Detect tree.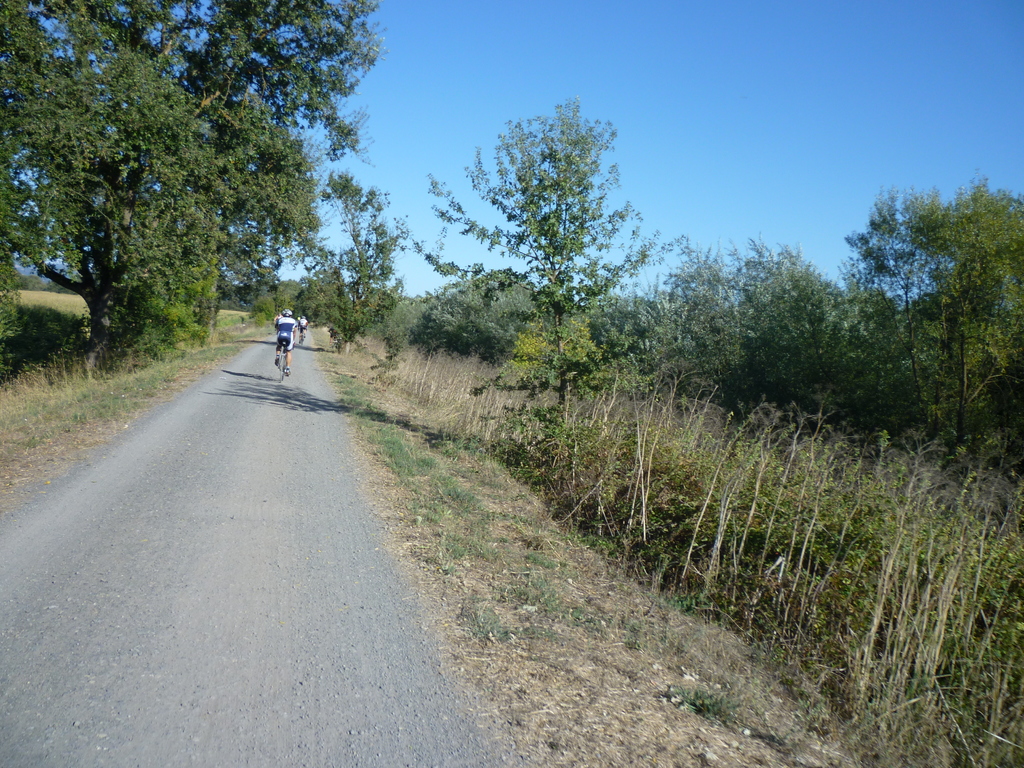
Detected at (294, 278, 324, 337).
